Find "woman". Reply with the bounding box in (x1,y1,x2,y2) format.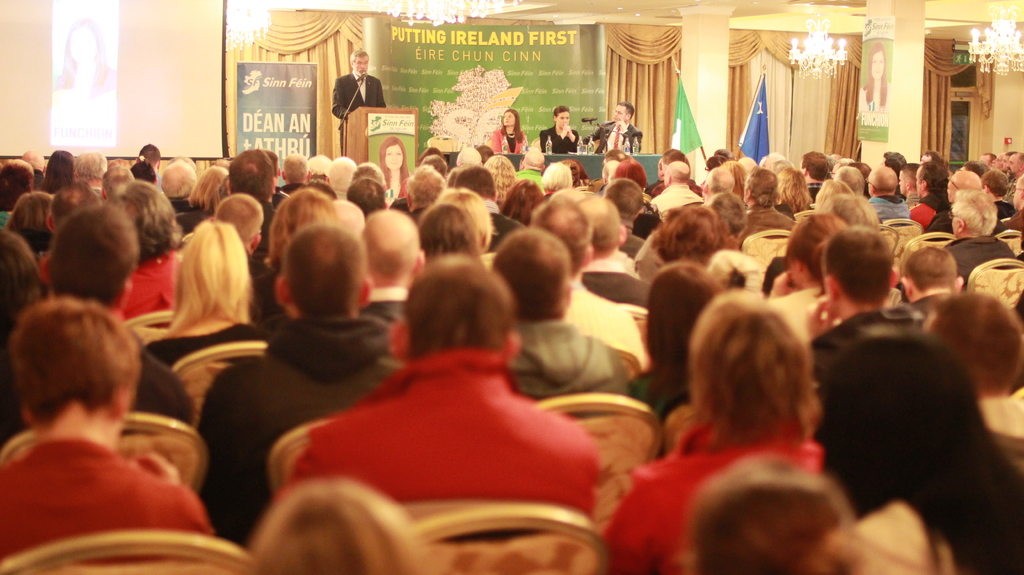
(598,286,829,574).
